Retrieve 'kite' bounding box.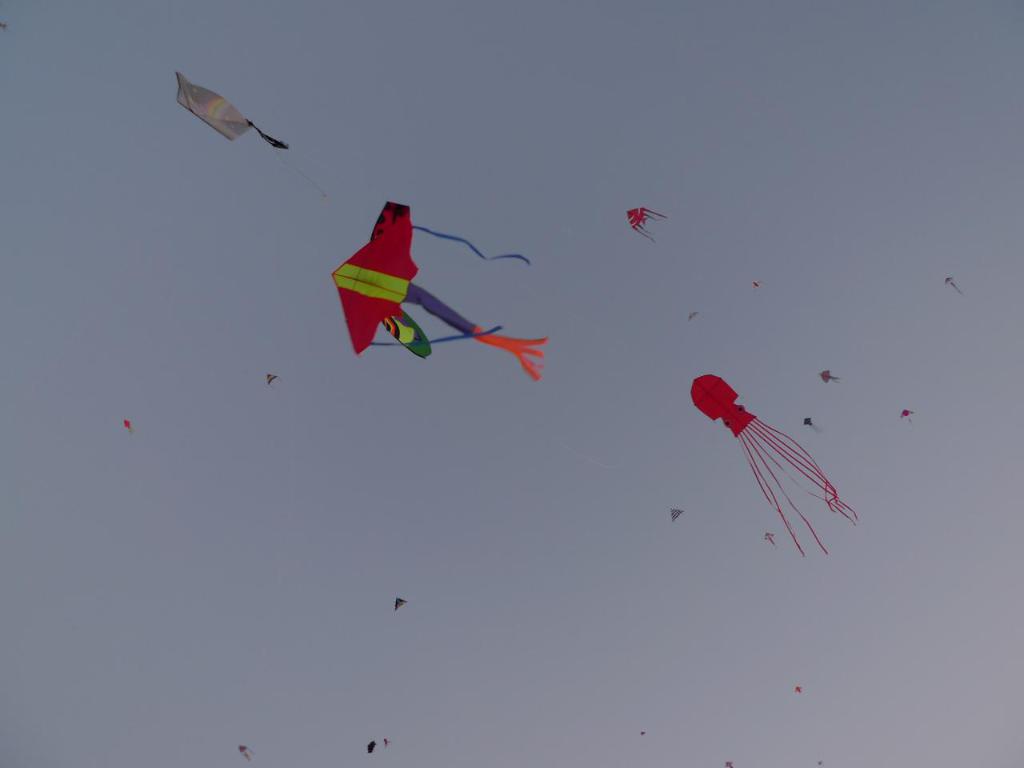
Bounding box: <box>235,746,255,766</box>.
